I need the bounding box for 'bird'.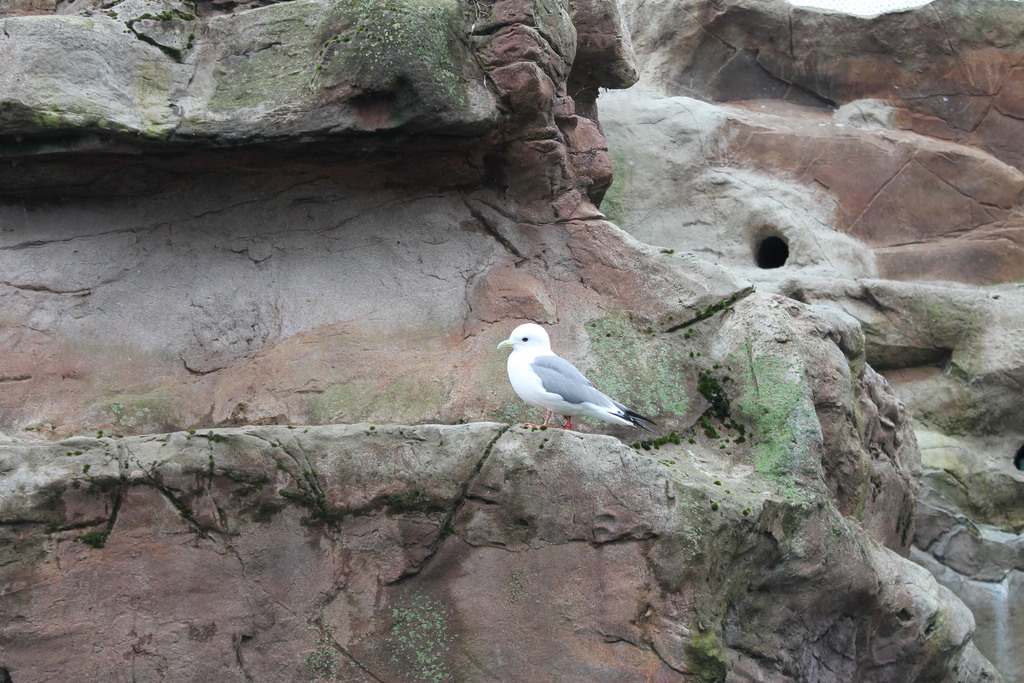
Here it is: box(493, 312, 662, 441).
